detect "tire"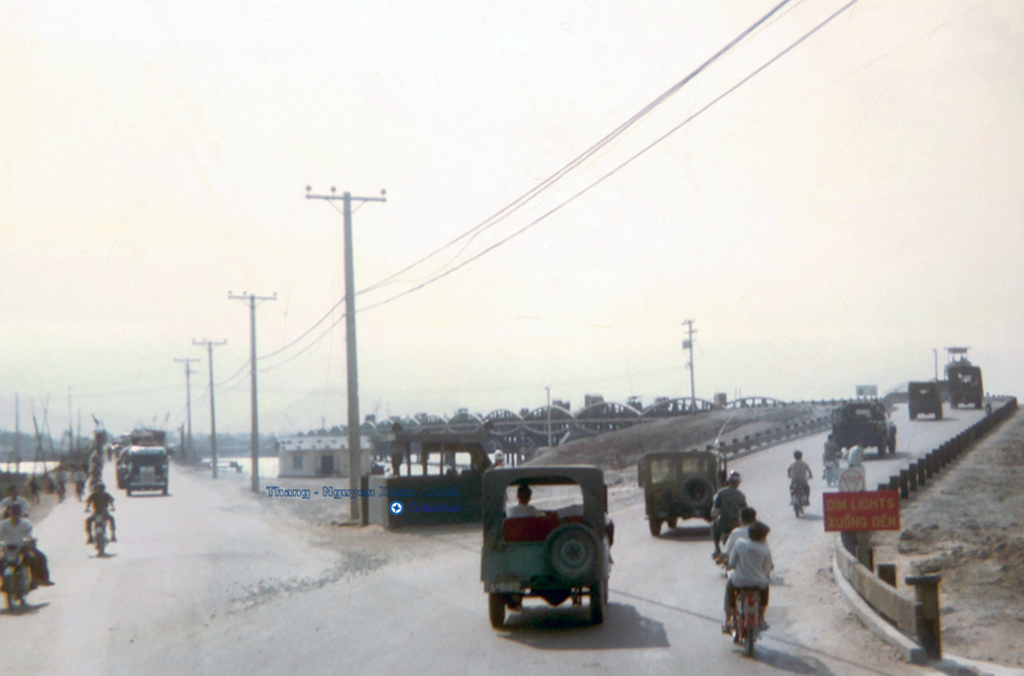
select_region(488, 591, 506, 628)
